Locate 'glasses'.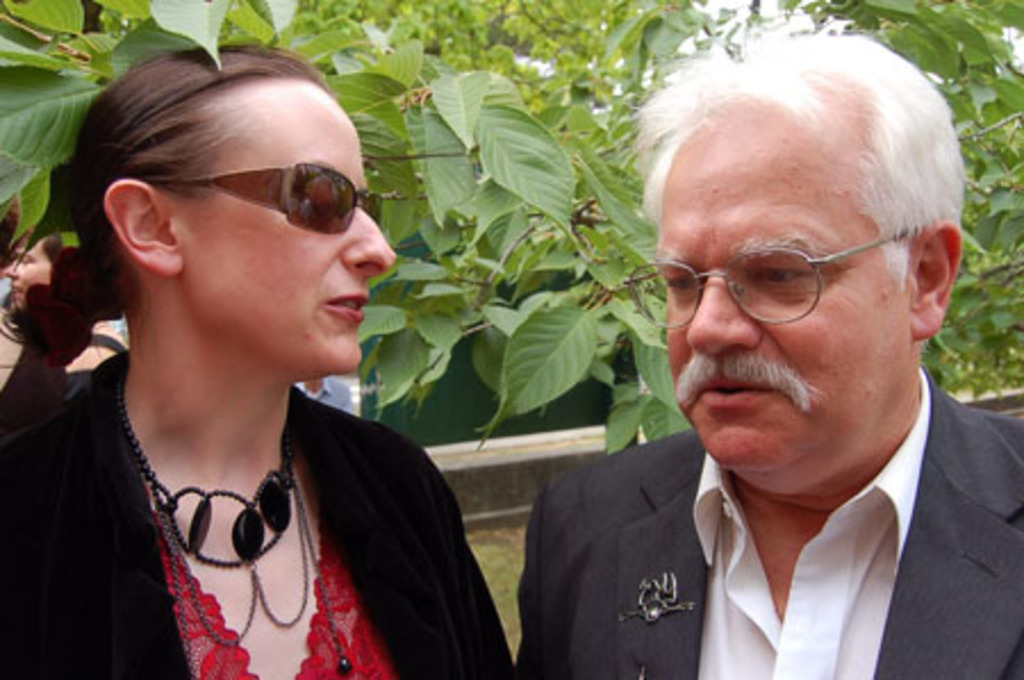
Bounding box: [left=662, top=225, right=928, bottom=325].
